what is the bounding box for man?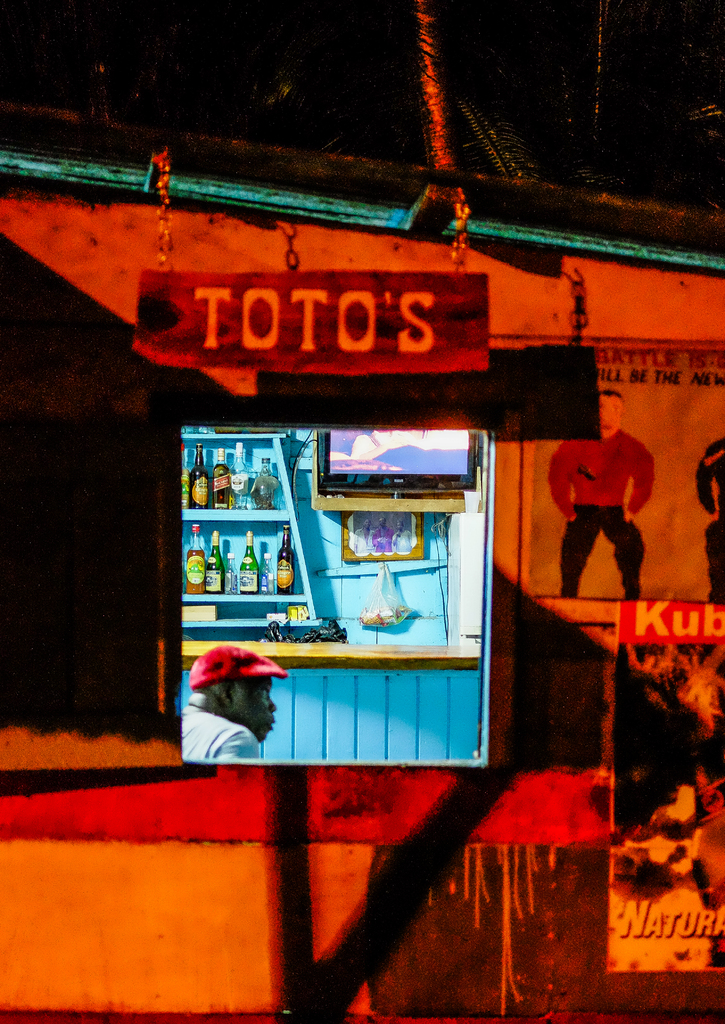
177 637 300 771.
